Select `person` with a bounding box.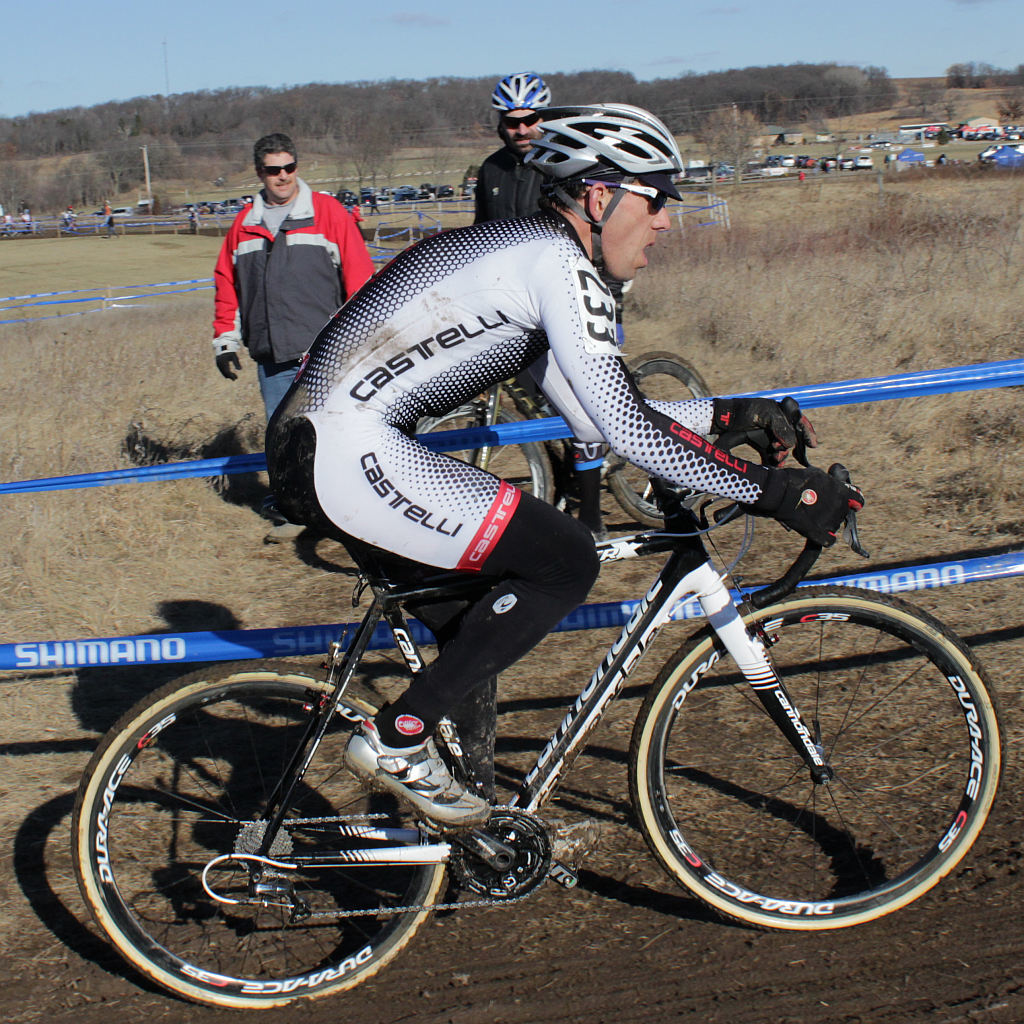
{"left": 261, "top": 104, "right": 859, "bottom": 835}.
